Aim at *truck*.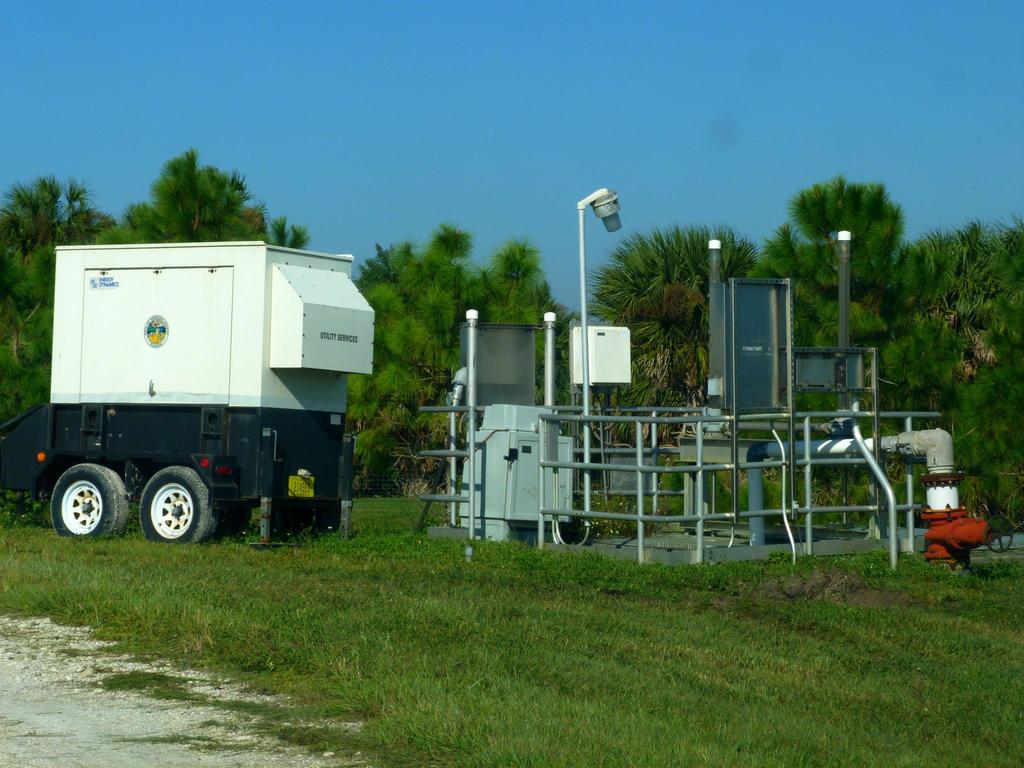
Aimed at left=0, top=243, right=383, bottom=541.
